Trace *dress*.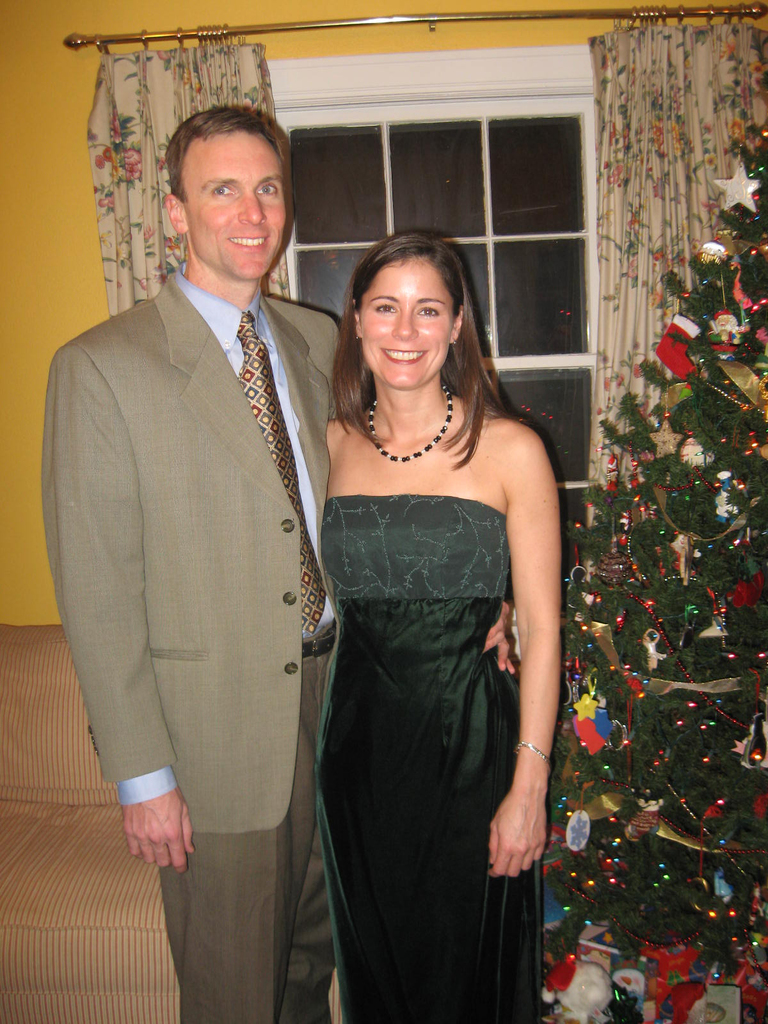
Traced to 320, 488, 549, 1023.
